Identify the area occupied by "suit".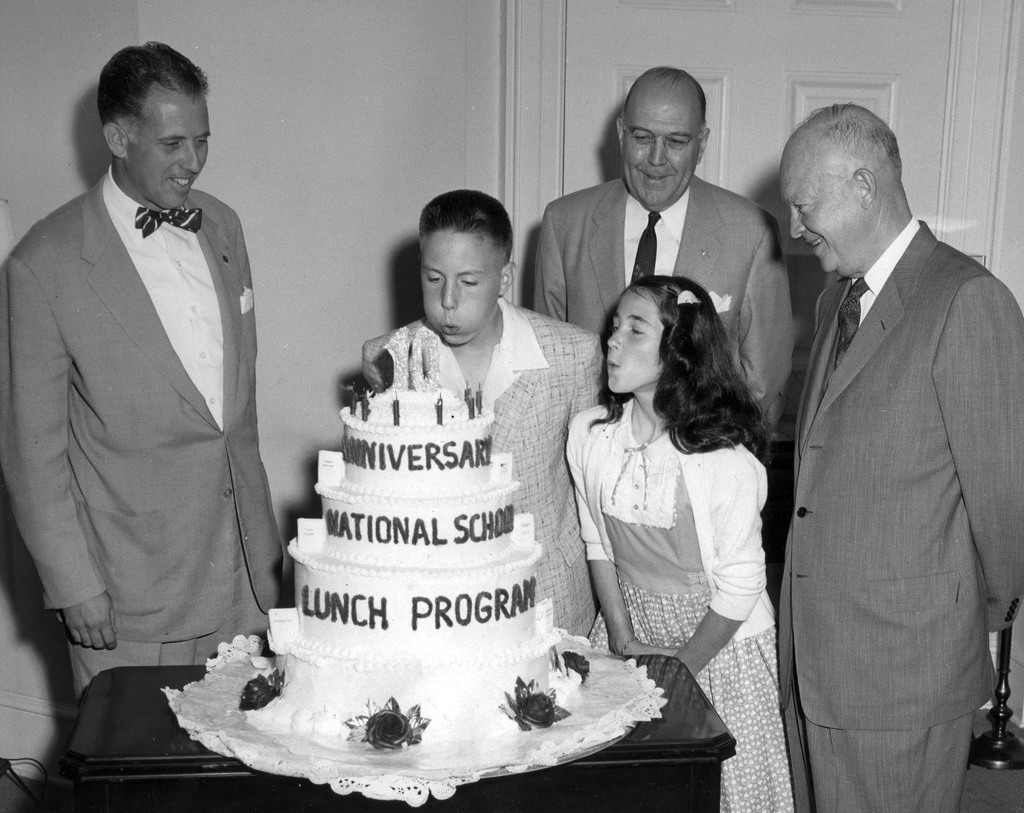
Area: bbox(534, 176, 792, 451).
